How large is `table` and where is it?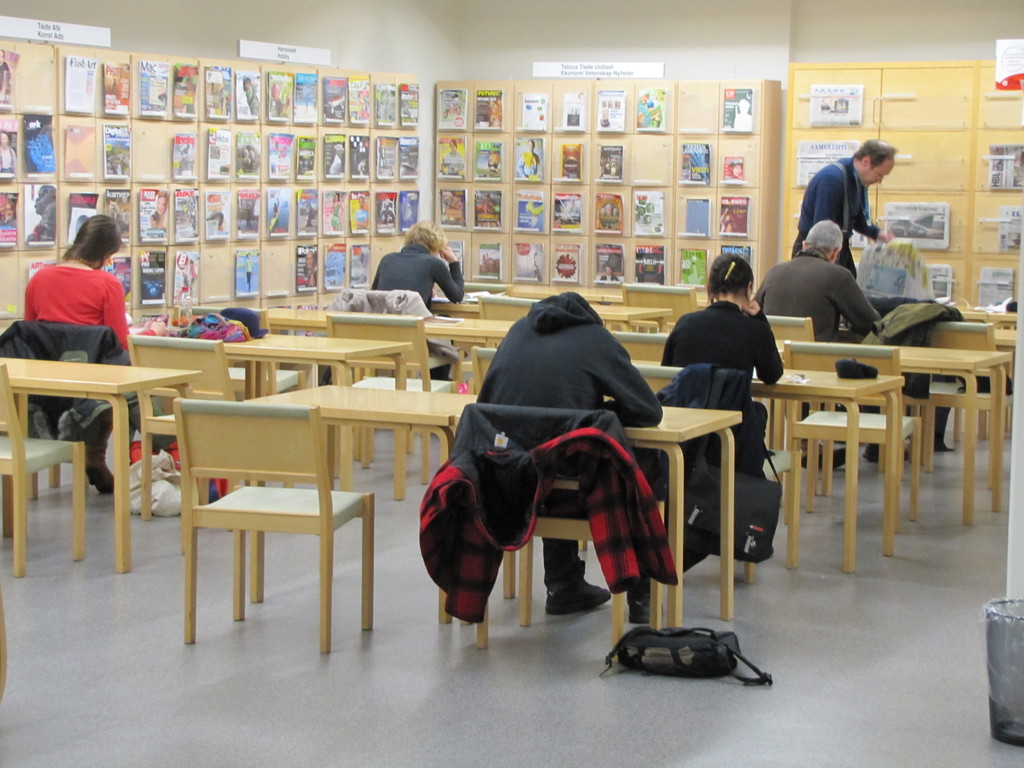
Bounding box: <box>241,383,476,625</box>.
